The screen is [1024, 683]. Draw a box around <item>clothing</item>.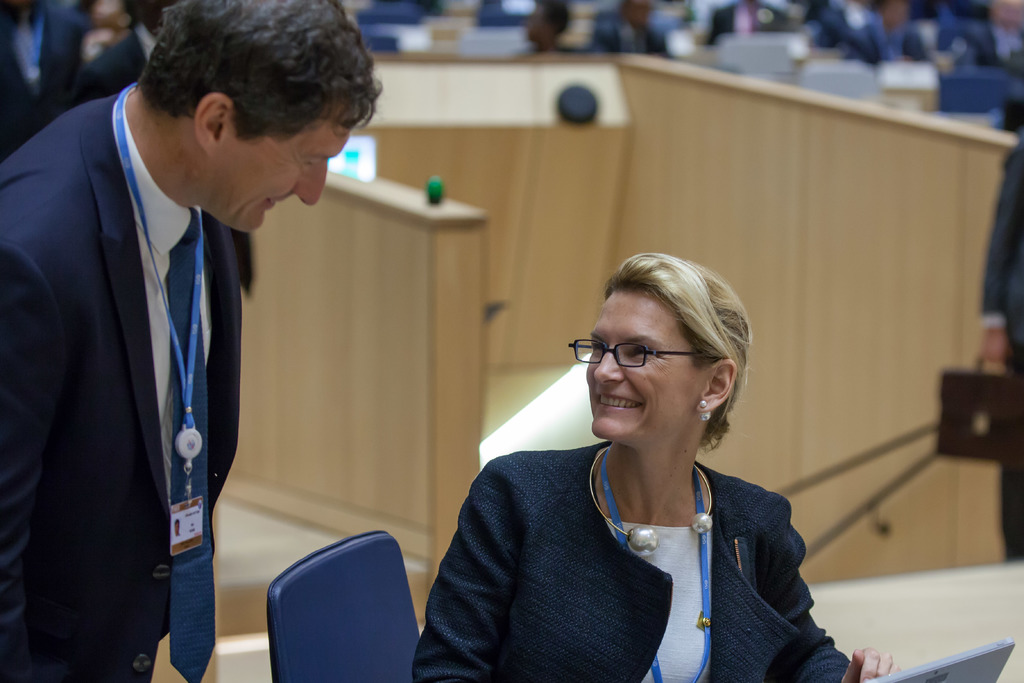
[509, 42, 586, 54].
